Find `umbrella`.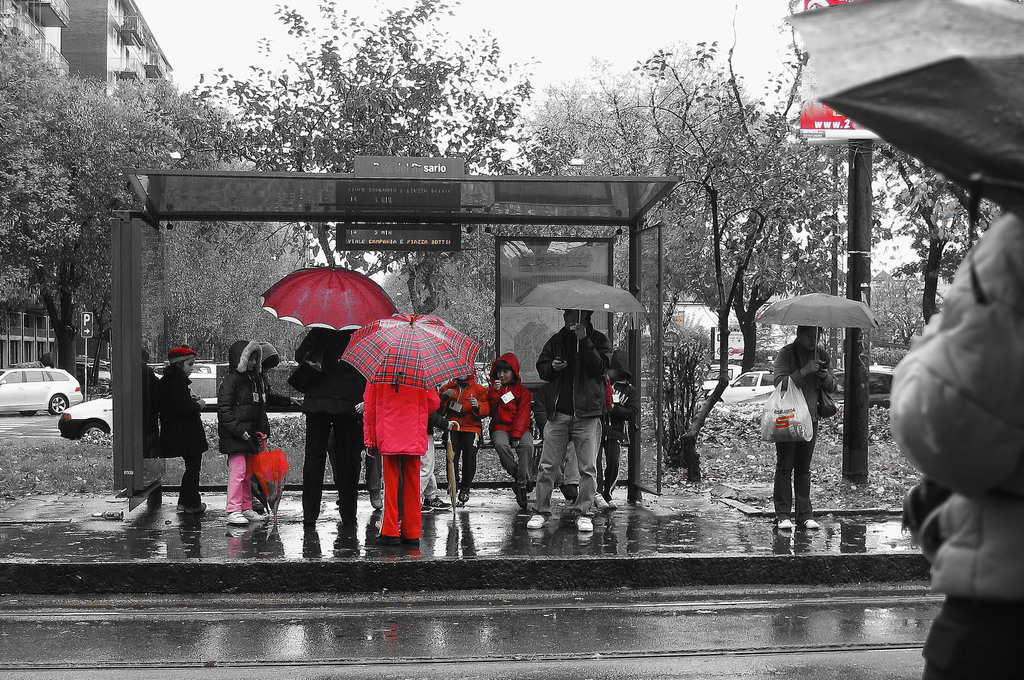
BBox(517, 280, 646, 355).
